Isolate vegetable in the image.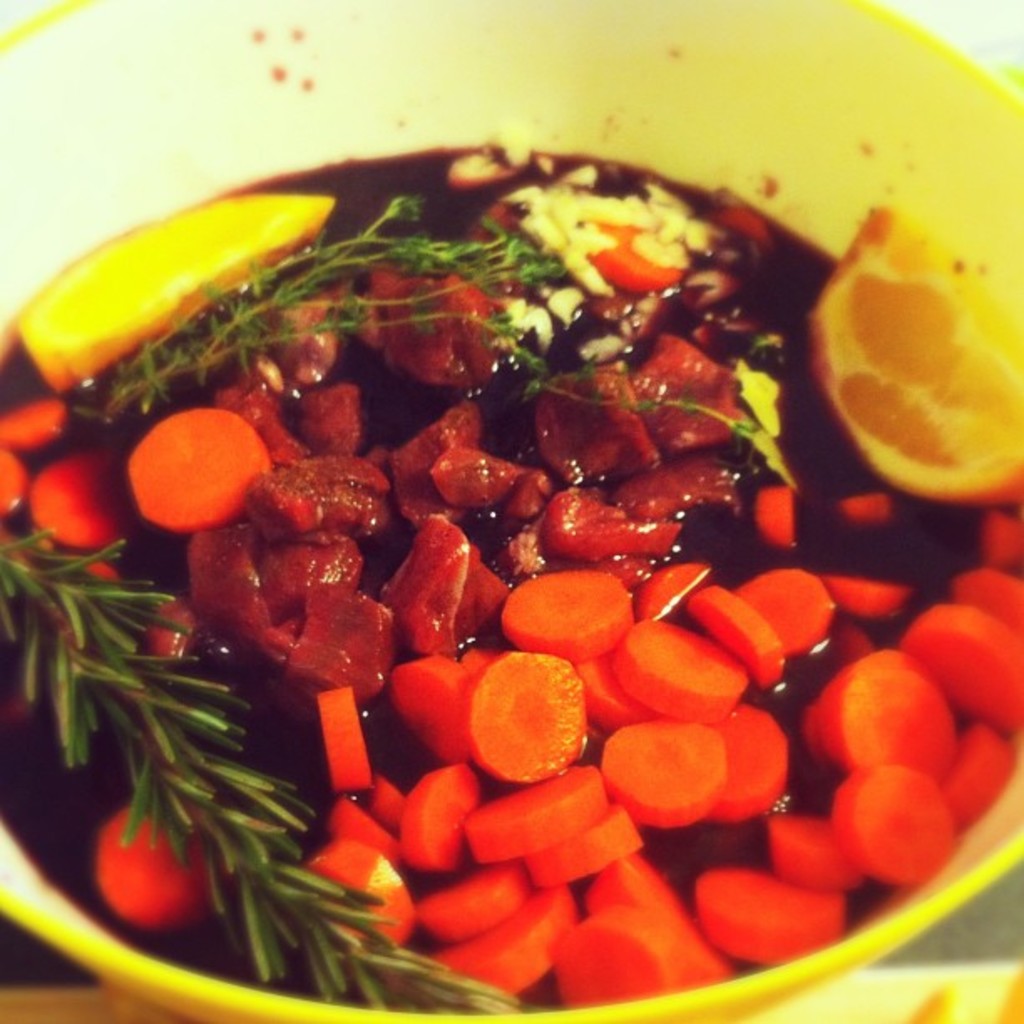
Isolated region: <region>405, 758, 477, 868</region>.
